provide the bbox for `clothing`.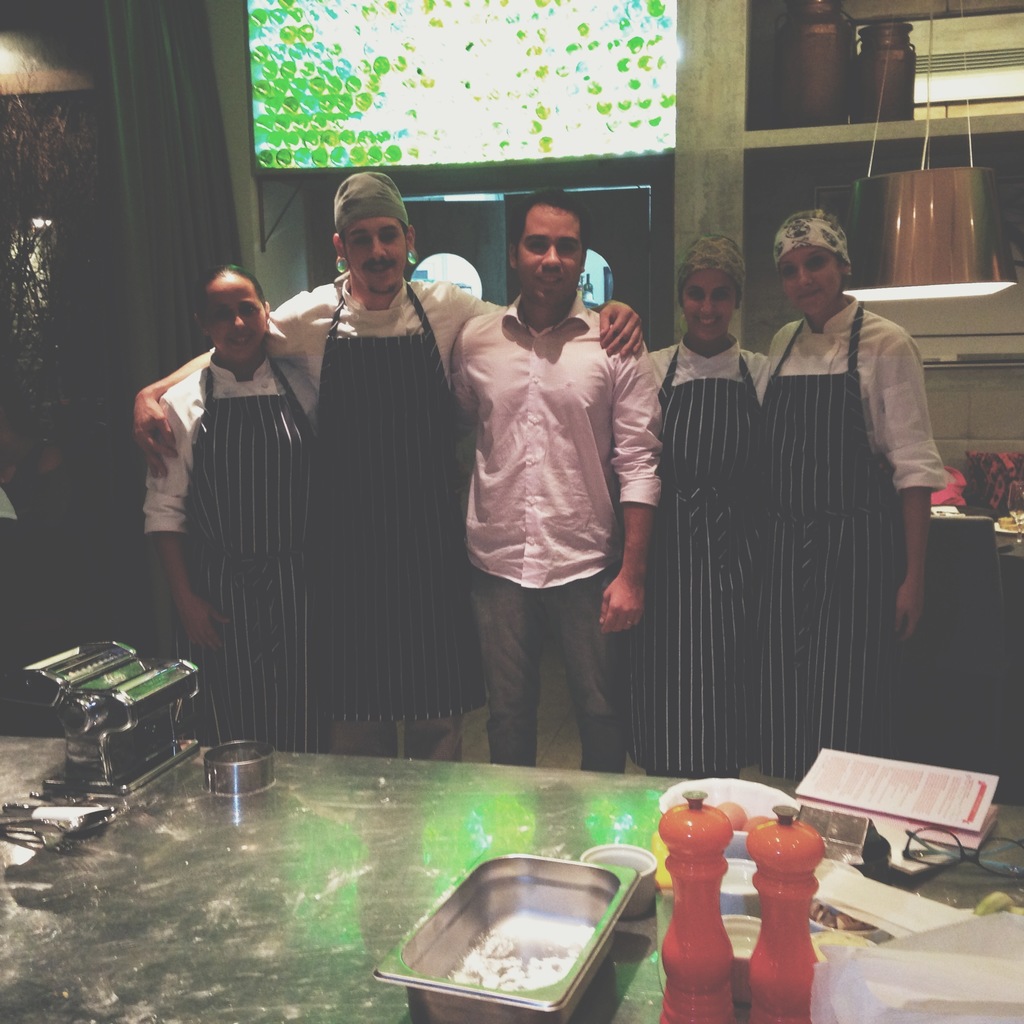
box=[627, 316, 751, 822].
